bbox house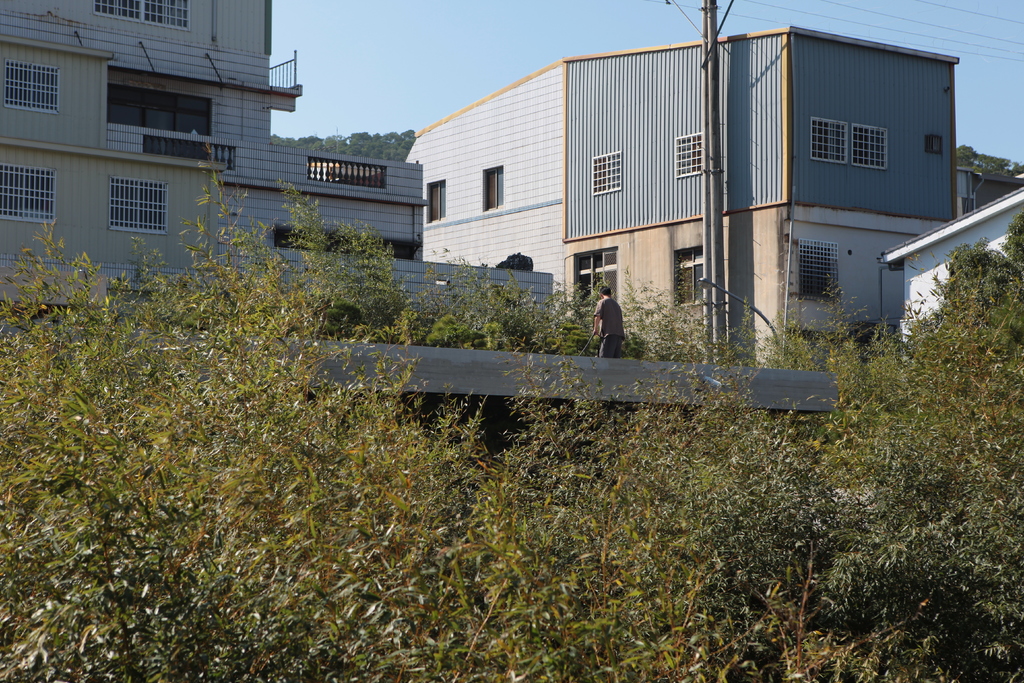
(401, 24, 964, 389)
